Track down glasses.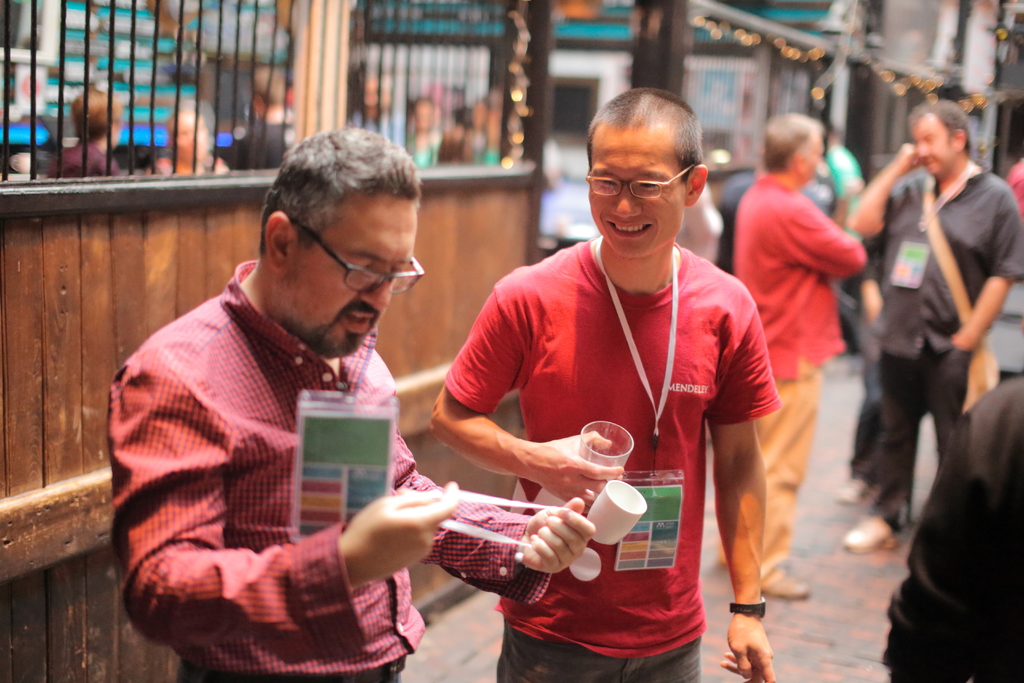
Tracked to [582,163,696,206].
